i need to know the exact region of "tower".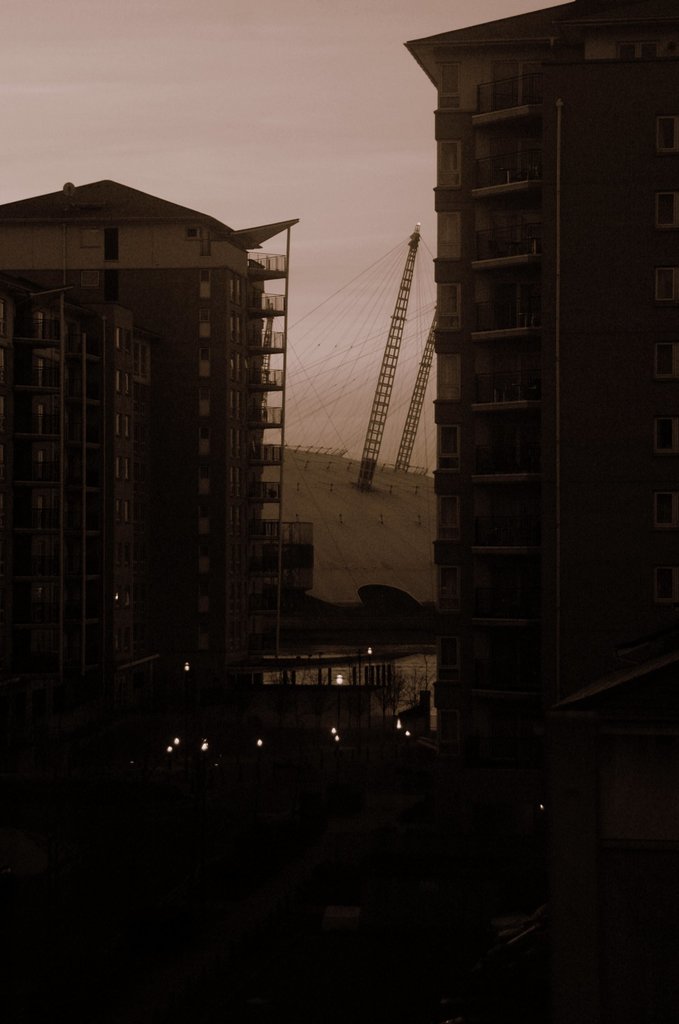
Region: pyautogui.locateOnScreen(391, 6, 649, 751).
